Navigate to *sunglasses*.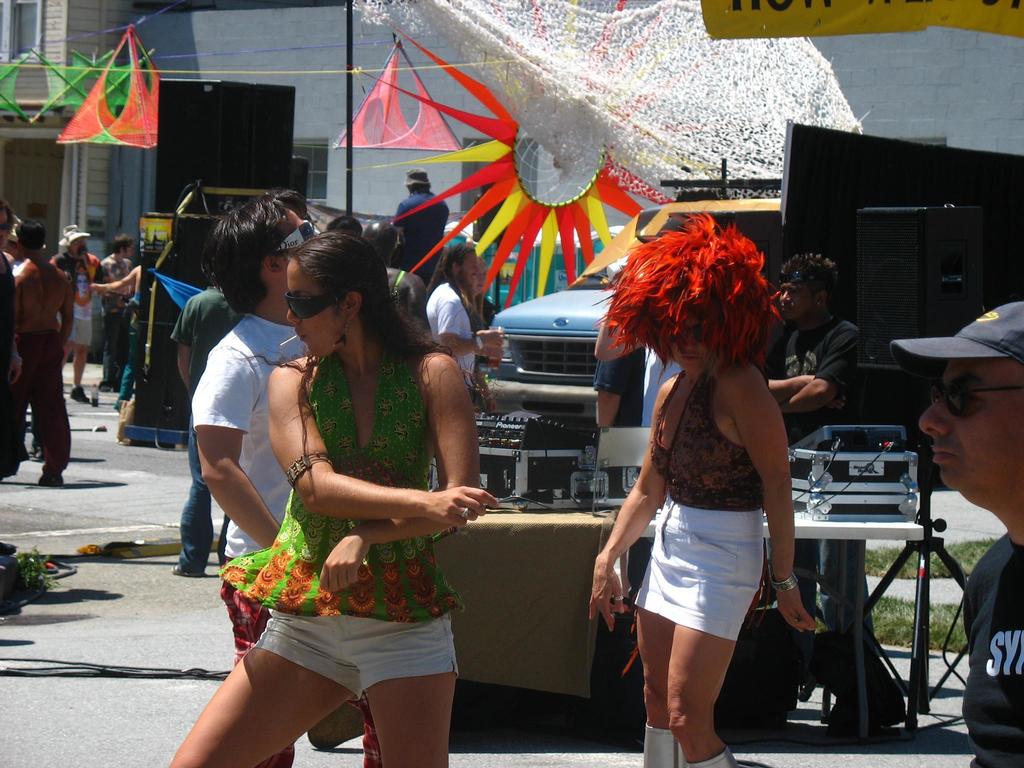
Navigation target: box(936, 385, 1023, 418).
